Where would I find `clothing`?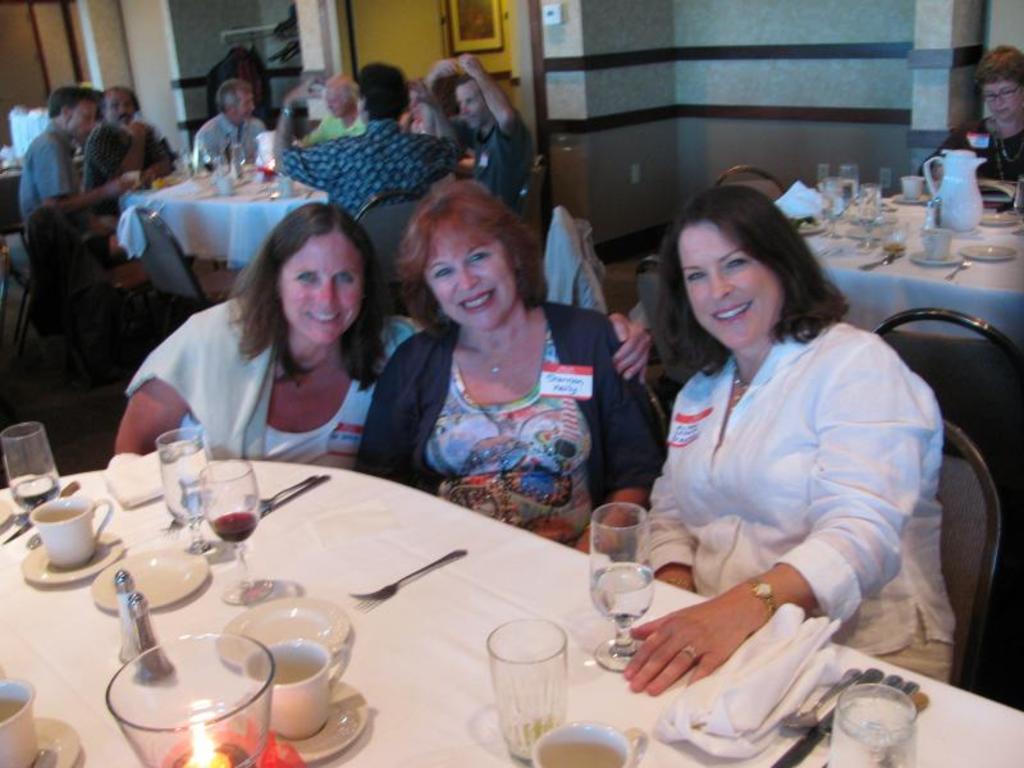
At 289, 109, 483, 220.
